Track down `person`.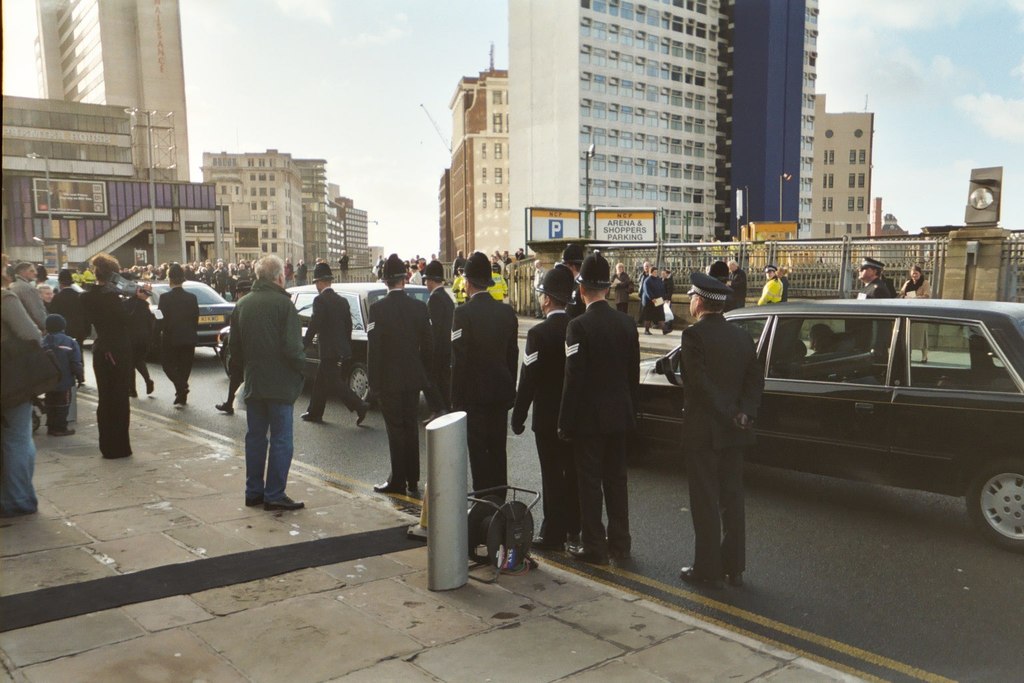
Tracked to locate(225, 251, 313, 513).
